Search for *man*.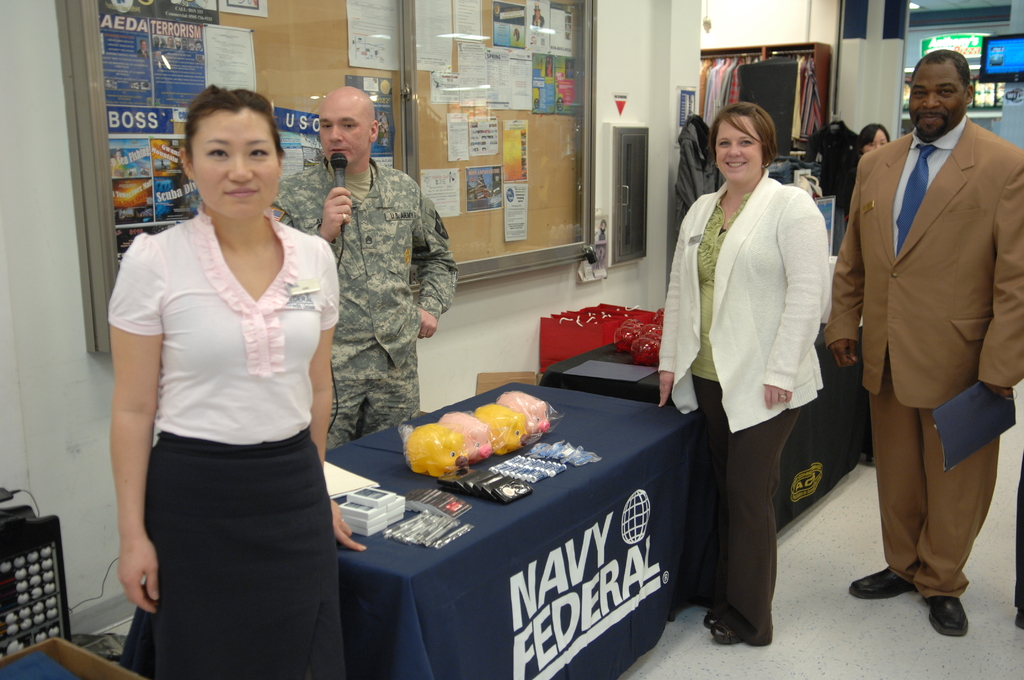
Found at <bbox>269, 88, 461, 460</bbox>.
